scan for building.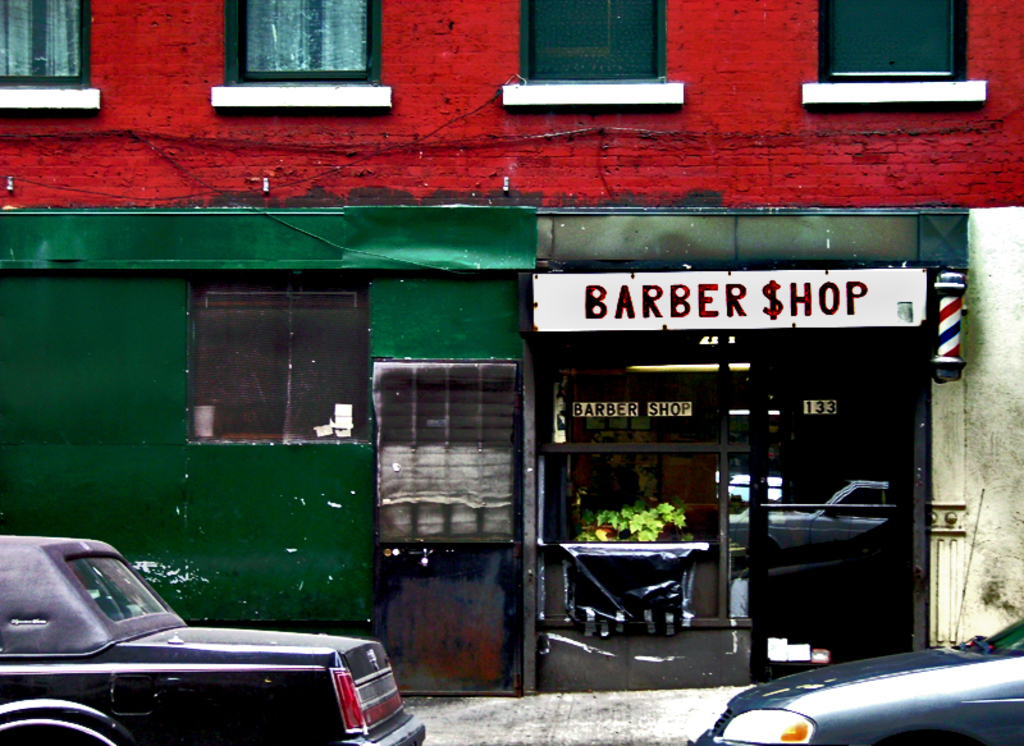
Scan result: <box>0,0,1023,697</box>.
